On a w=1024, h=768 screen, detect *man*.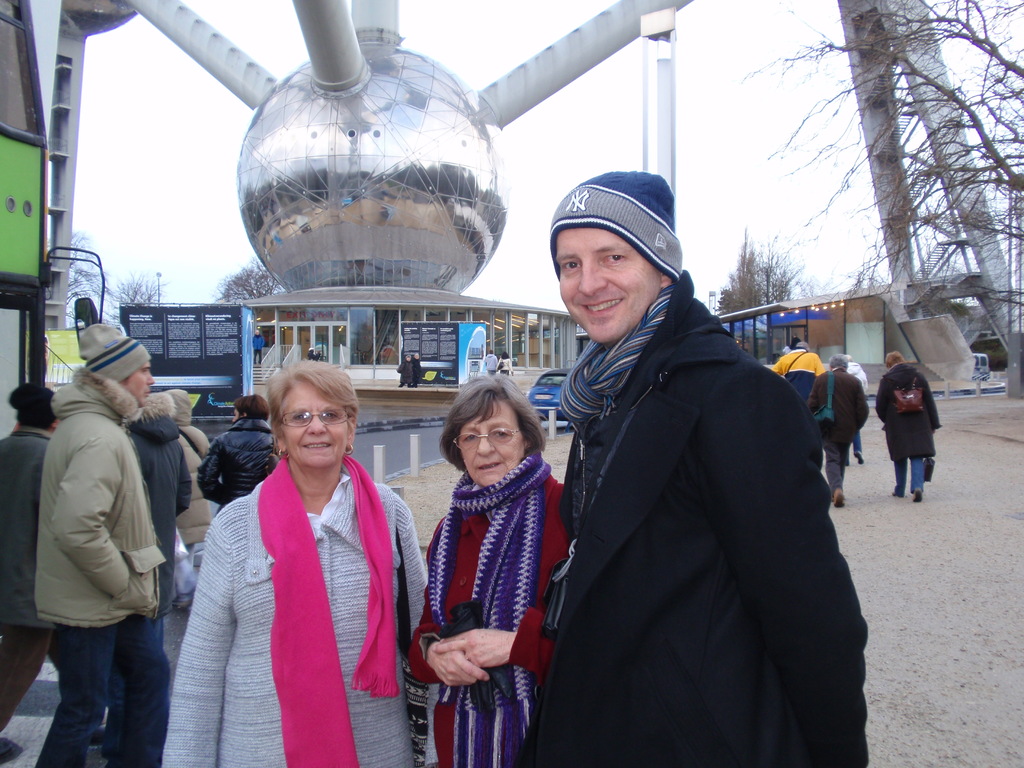
BBox(0, 387, 76, 762).
